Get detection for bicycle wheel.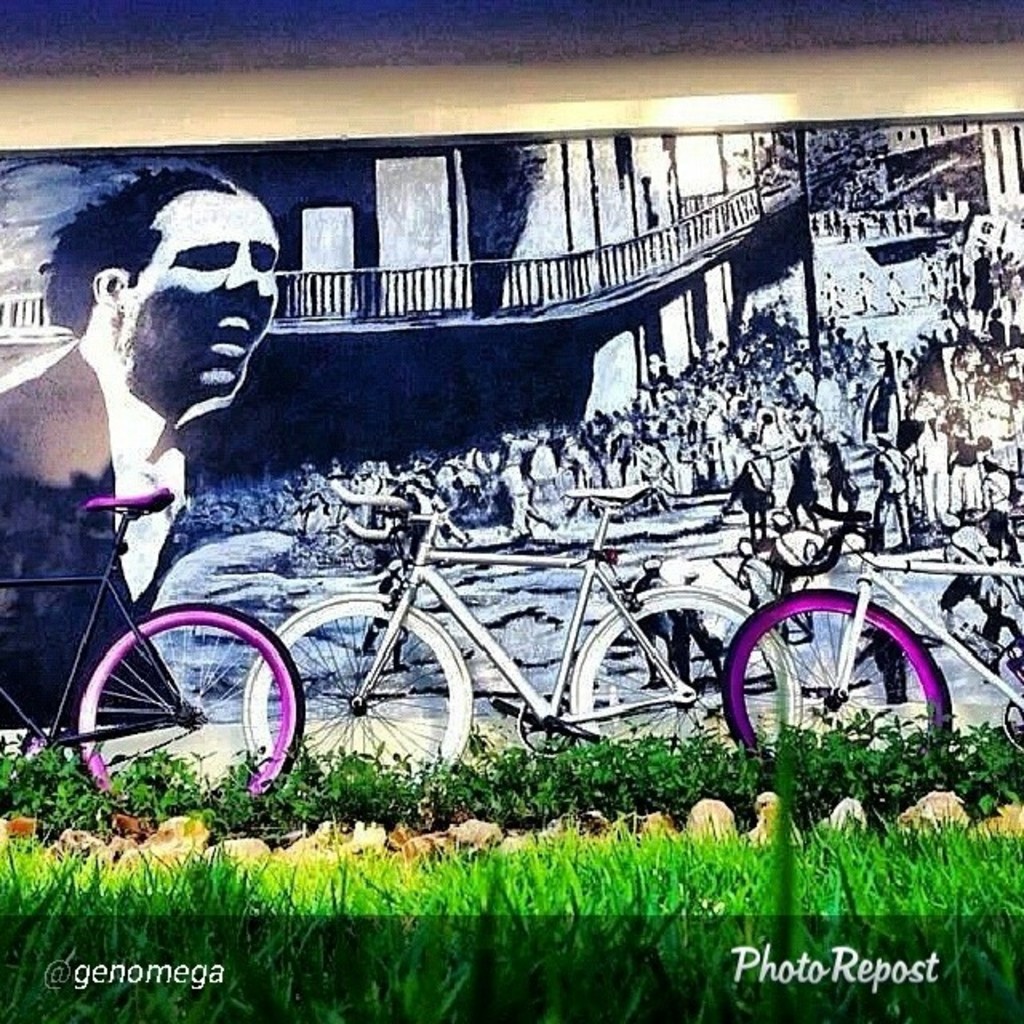
Detection: {"x1": 246, "y1": 587, "x2": 475, "y2": 816}.
